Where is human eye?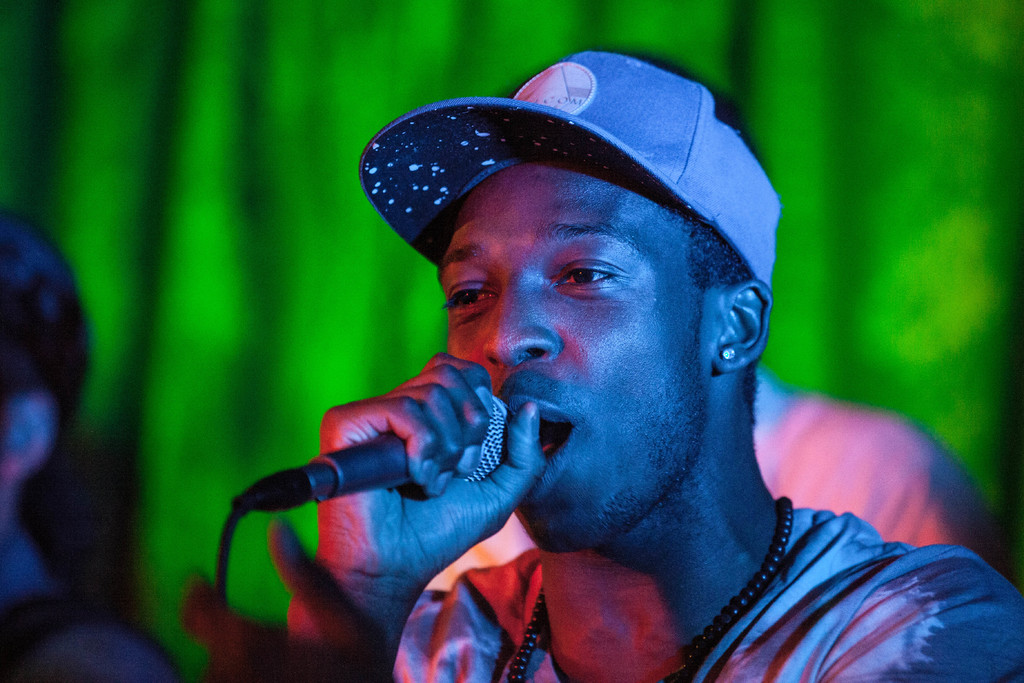
[551,247,640,311].
